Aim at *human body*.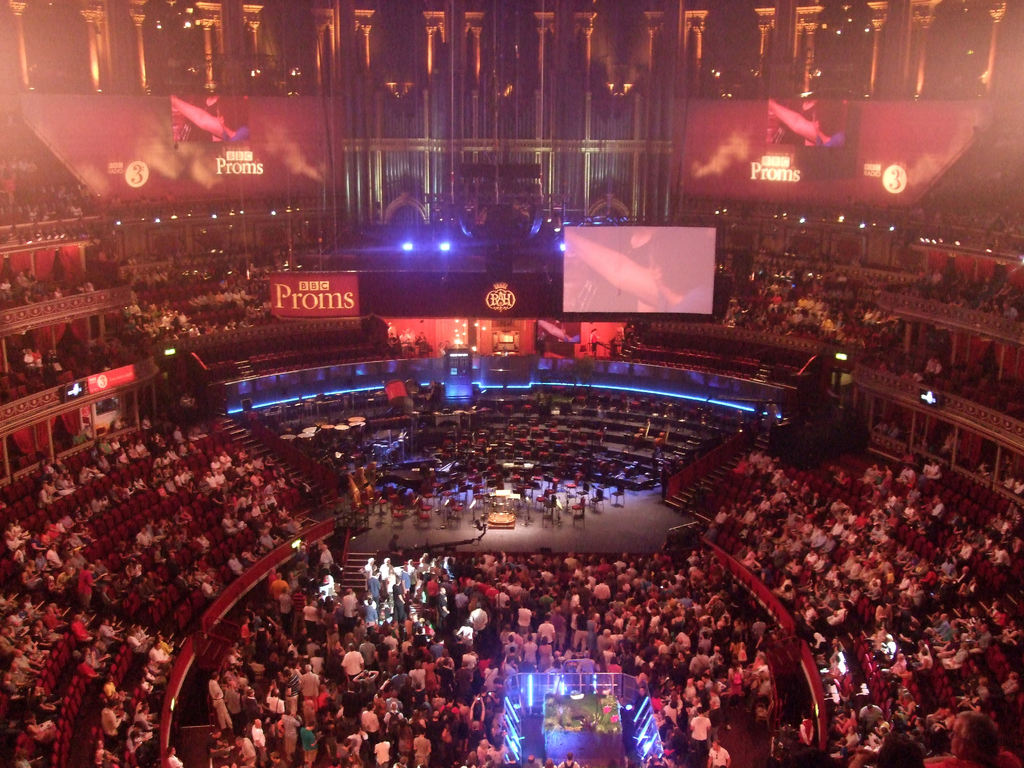
Aimed at (x1=706, y1=585, x2=716, y2=591).
